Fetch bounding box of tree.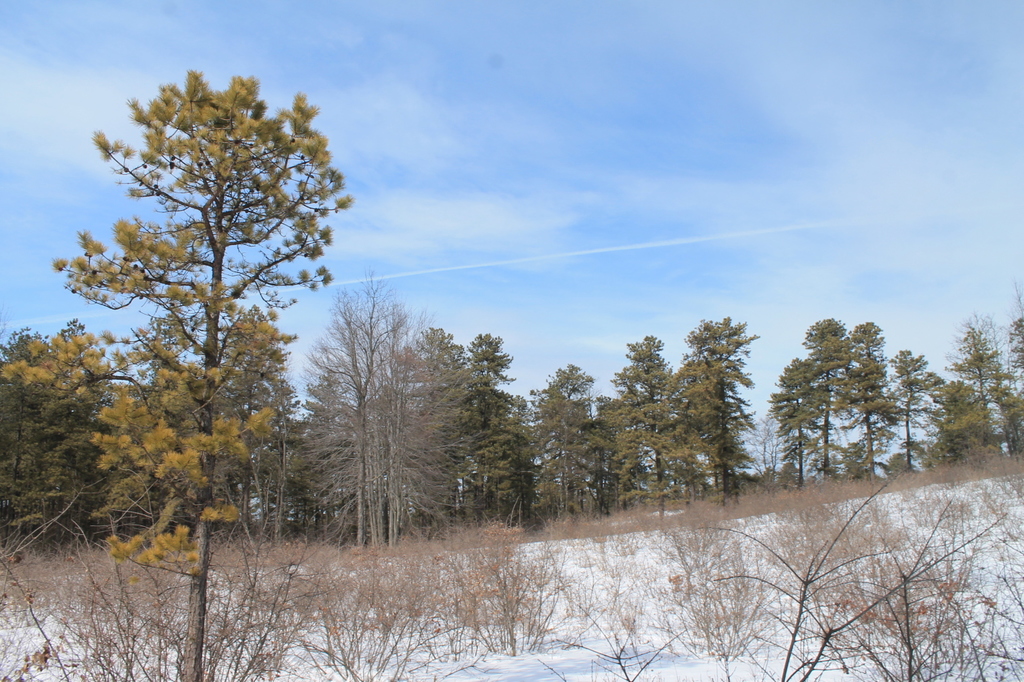
Bbox: box=[456, 323, 546, 534].
